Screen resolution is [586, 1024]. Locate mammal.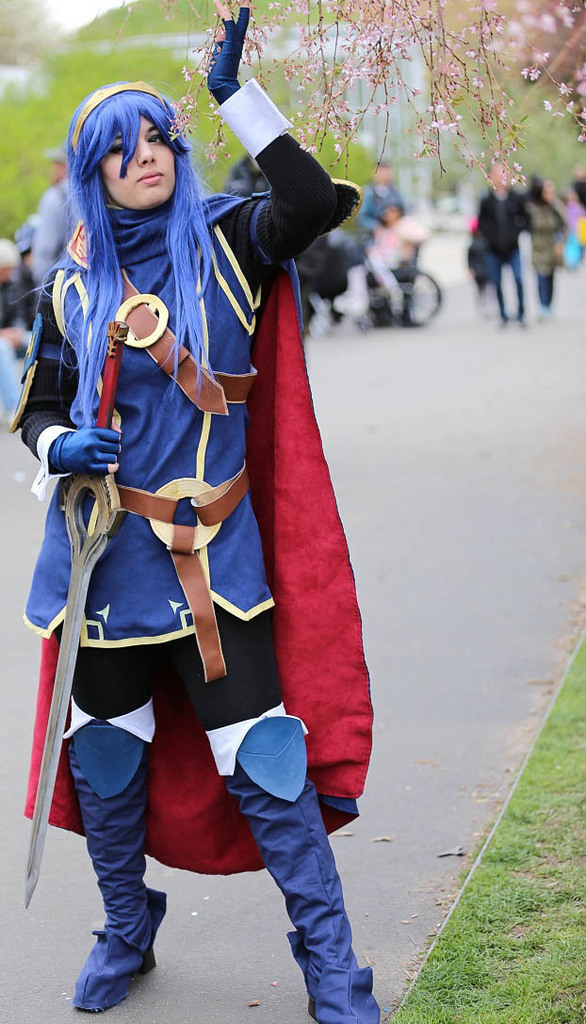
(x1=0, y1=241, x2=39, y2=429).
